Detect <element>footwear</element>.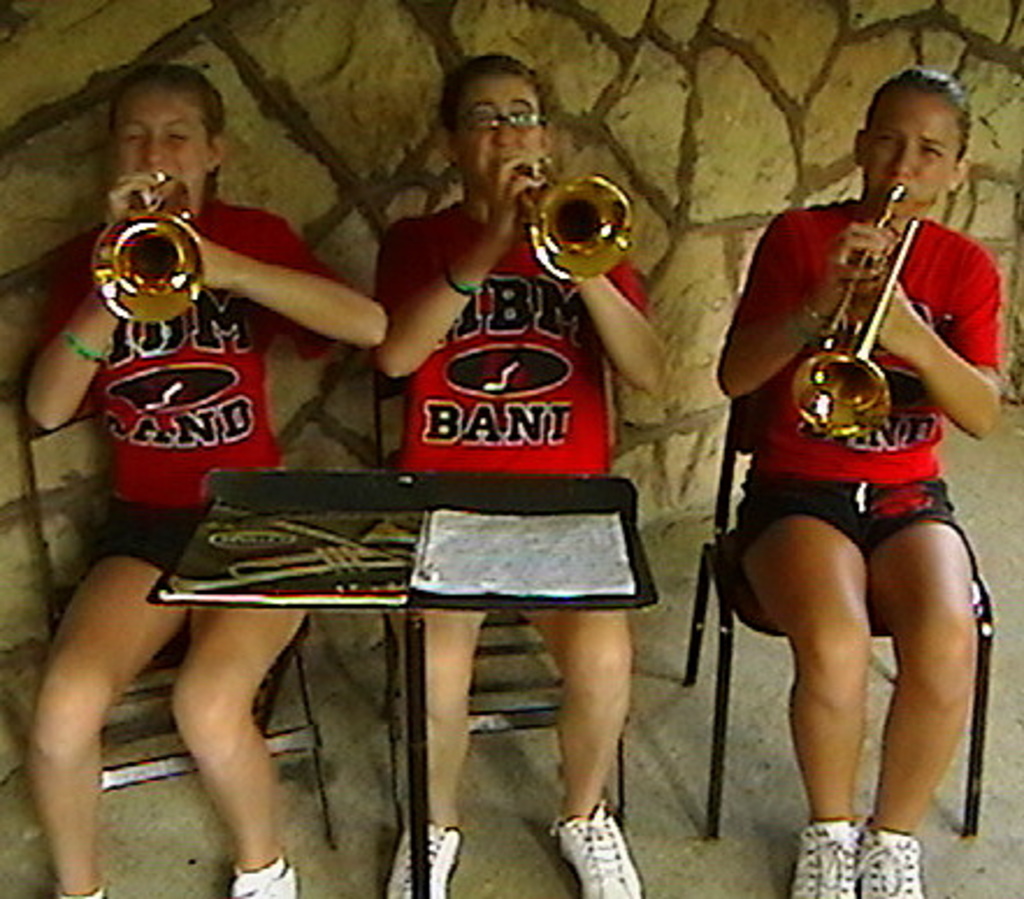
Detected at BBox(223, 850, 307, 897).
